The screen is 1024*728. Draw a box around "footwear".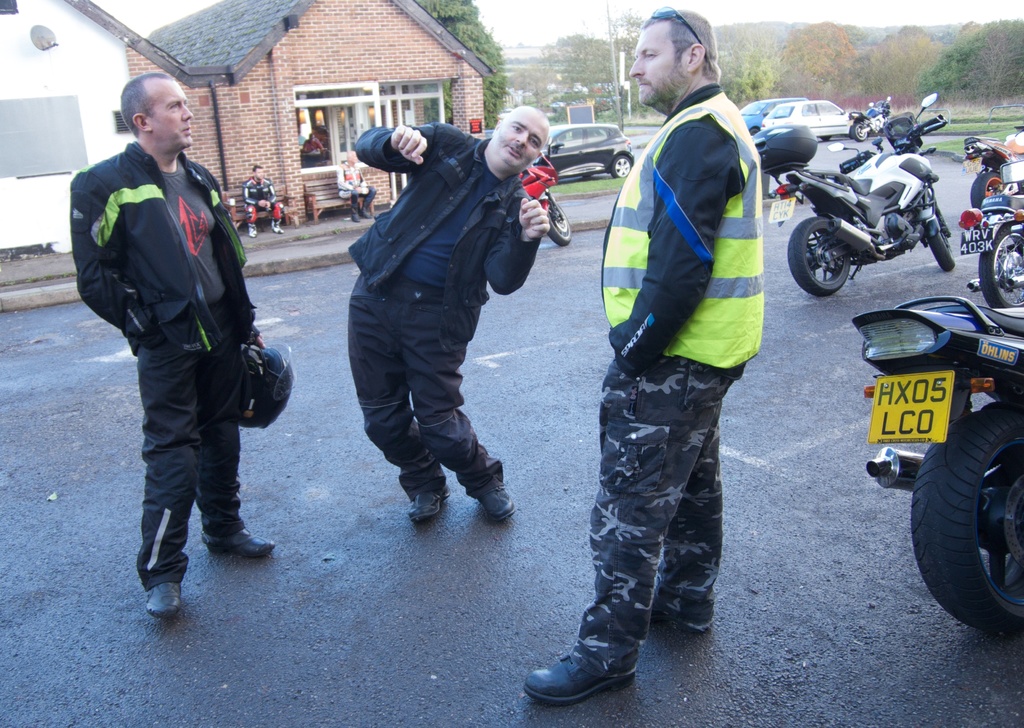
detection(199, 526, 278, 564).
